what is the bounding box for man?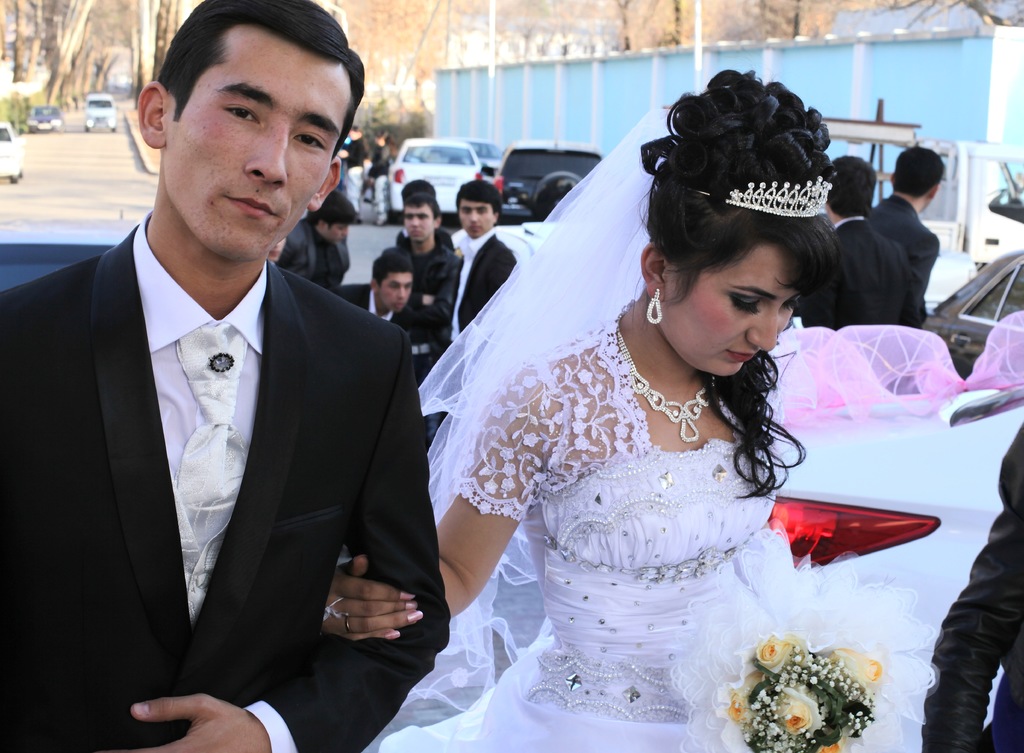
Rect(924, 422, 1023, 752).
